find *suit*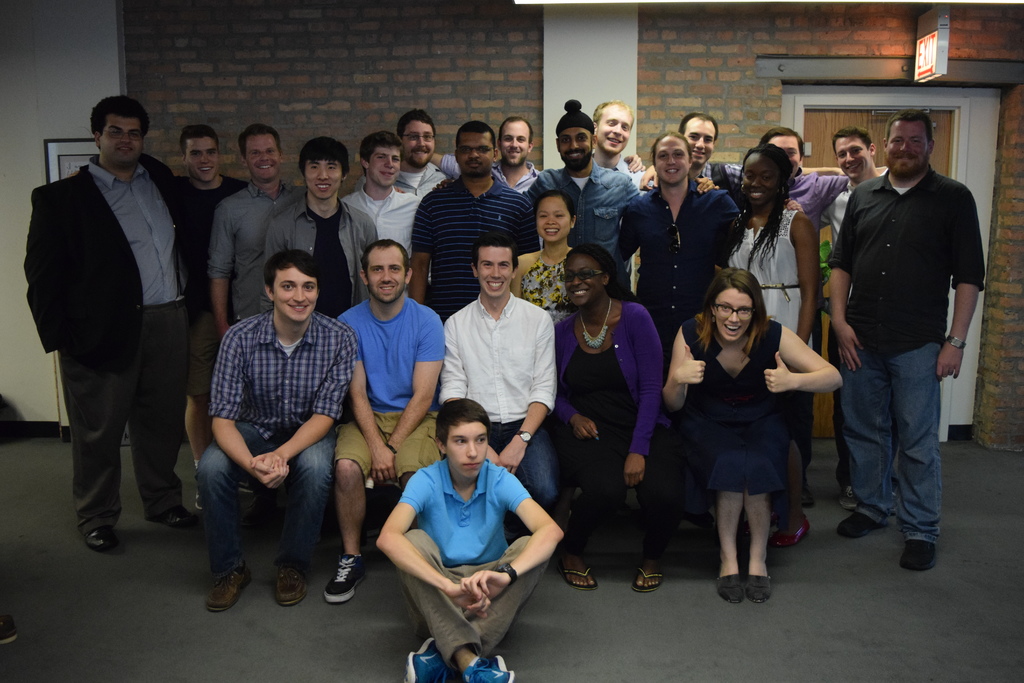
25:156:189:534
